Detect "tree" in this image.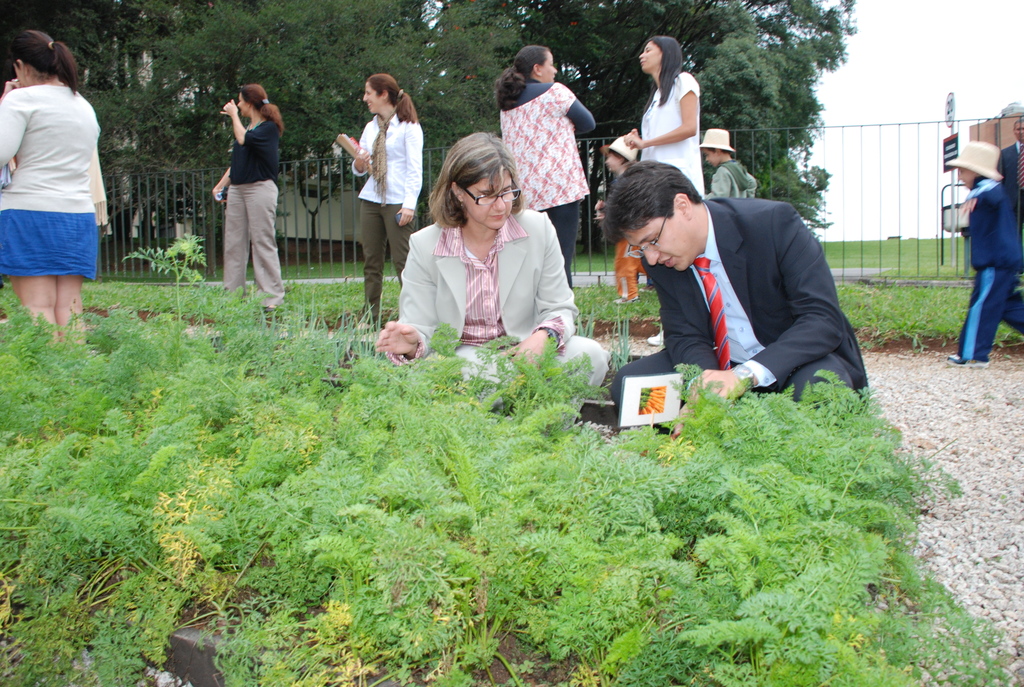
Detection: 459,0,519,231.
